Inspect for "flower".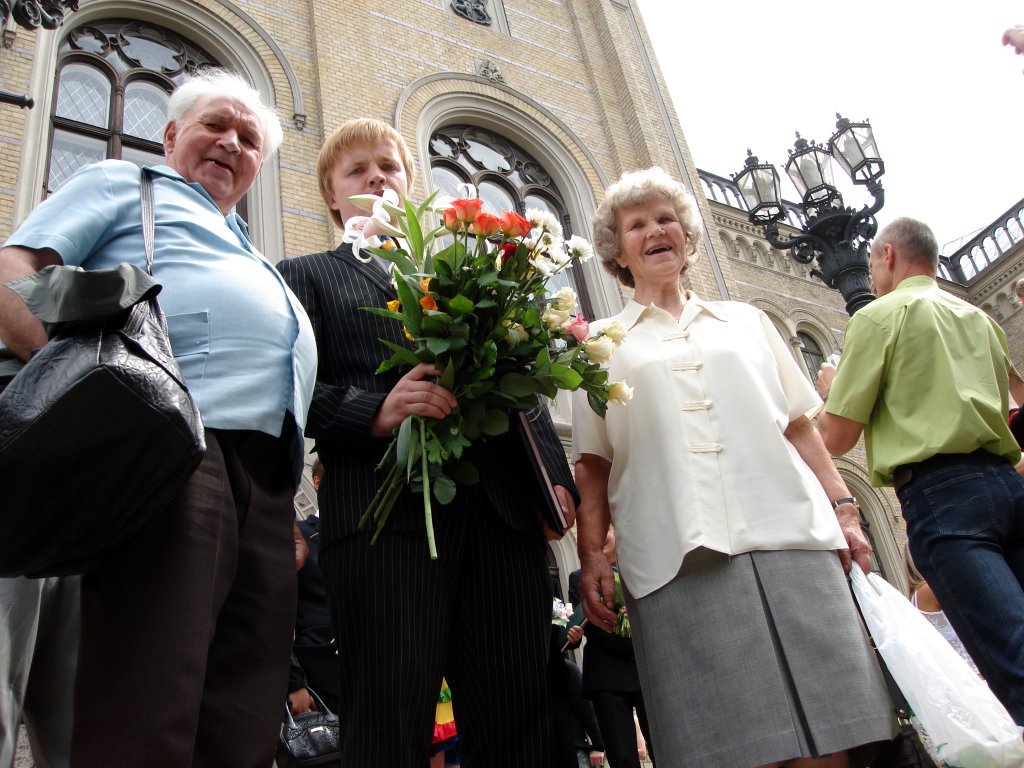
Inspection: (left=561, top=312, right=592, bottom=343).
